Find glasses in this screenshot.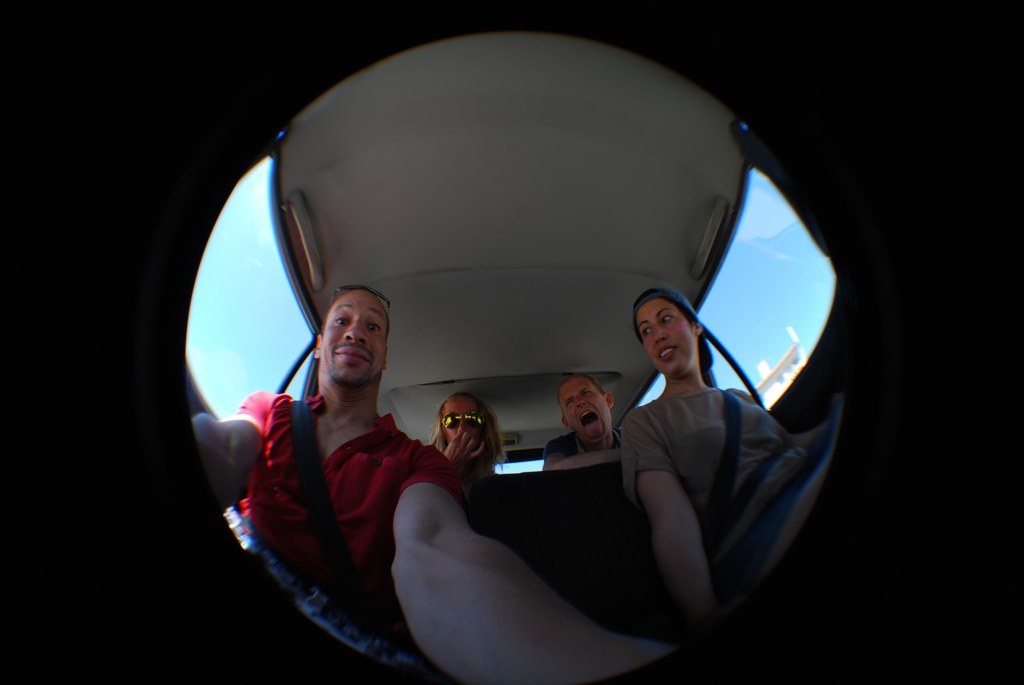
The bounding box for glasses is box=[438, 406, 489, 431].
